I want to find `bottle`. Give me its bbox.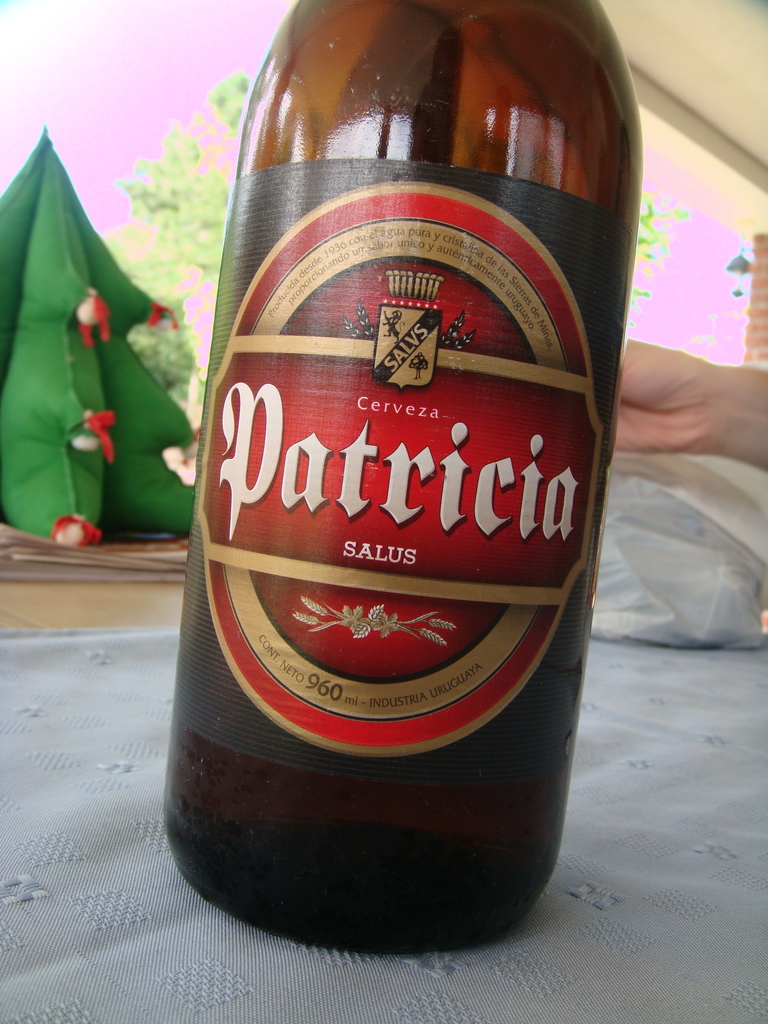
bbox=[163, 9, 675, 888].
